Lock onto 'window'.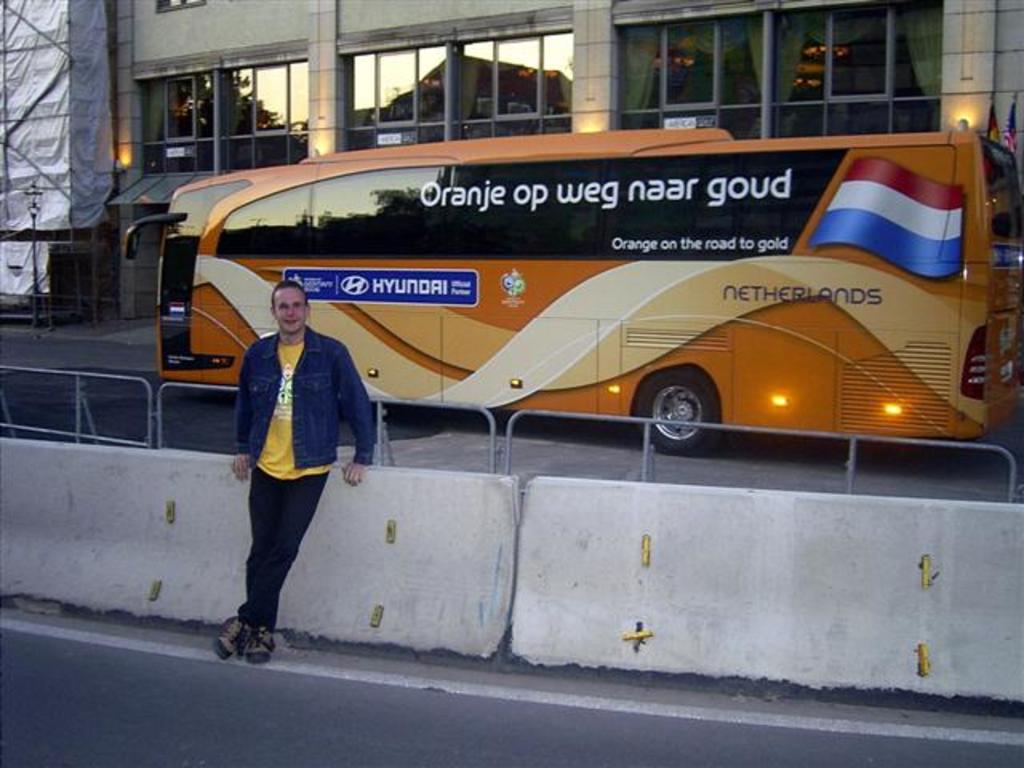
Locked: 338/24/576/152.
